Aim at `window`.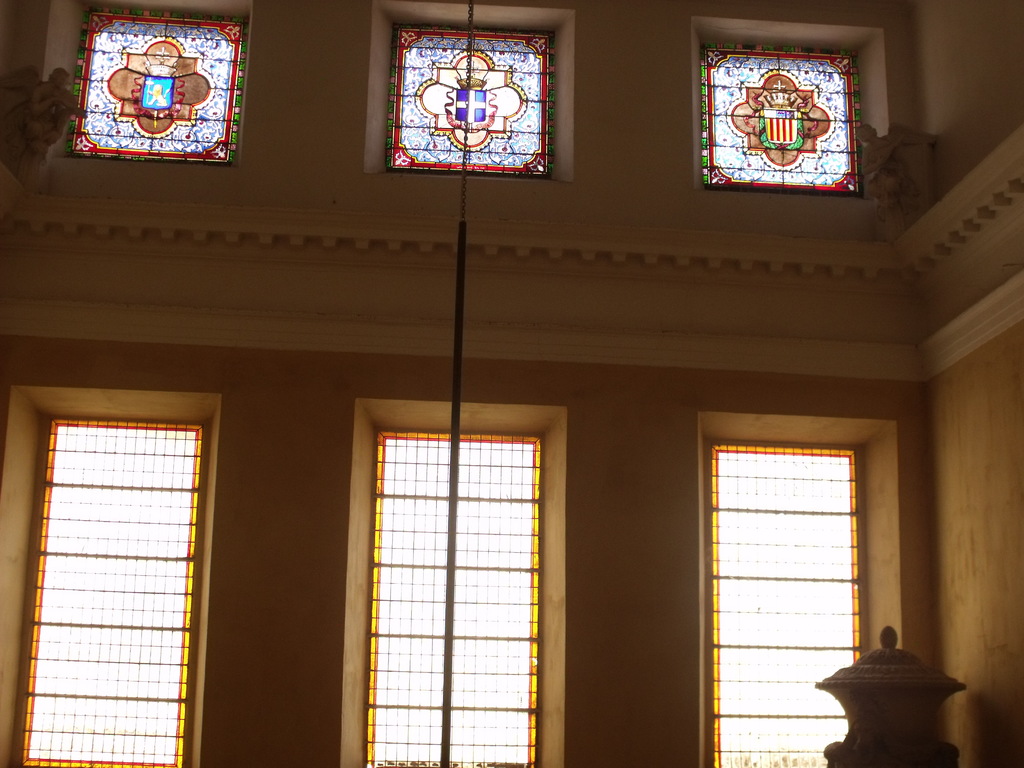
Aimed at (353,406,573,727).
